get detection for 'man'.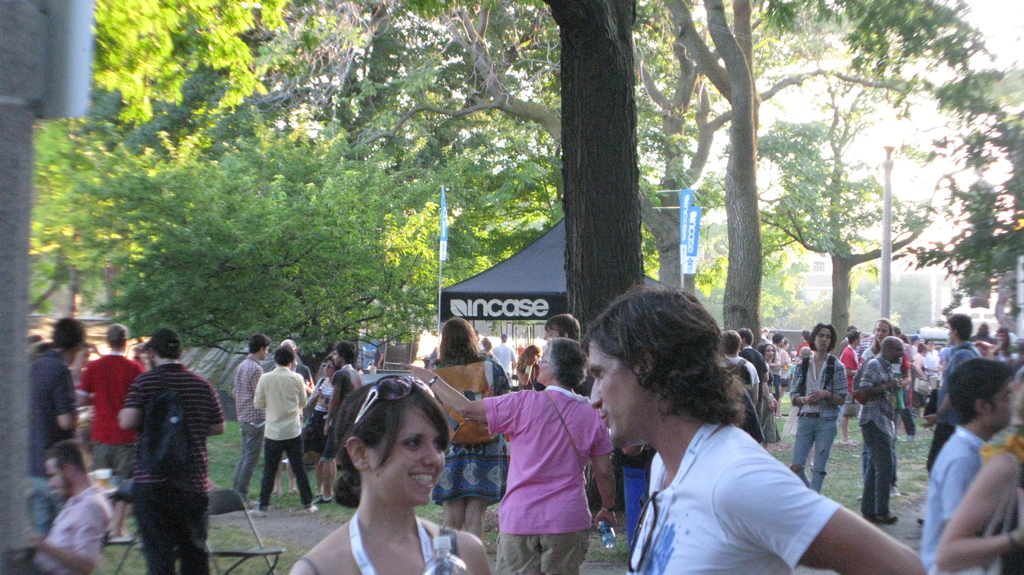
Detection: (left=854, top=334, right=907, bottom=527).
